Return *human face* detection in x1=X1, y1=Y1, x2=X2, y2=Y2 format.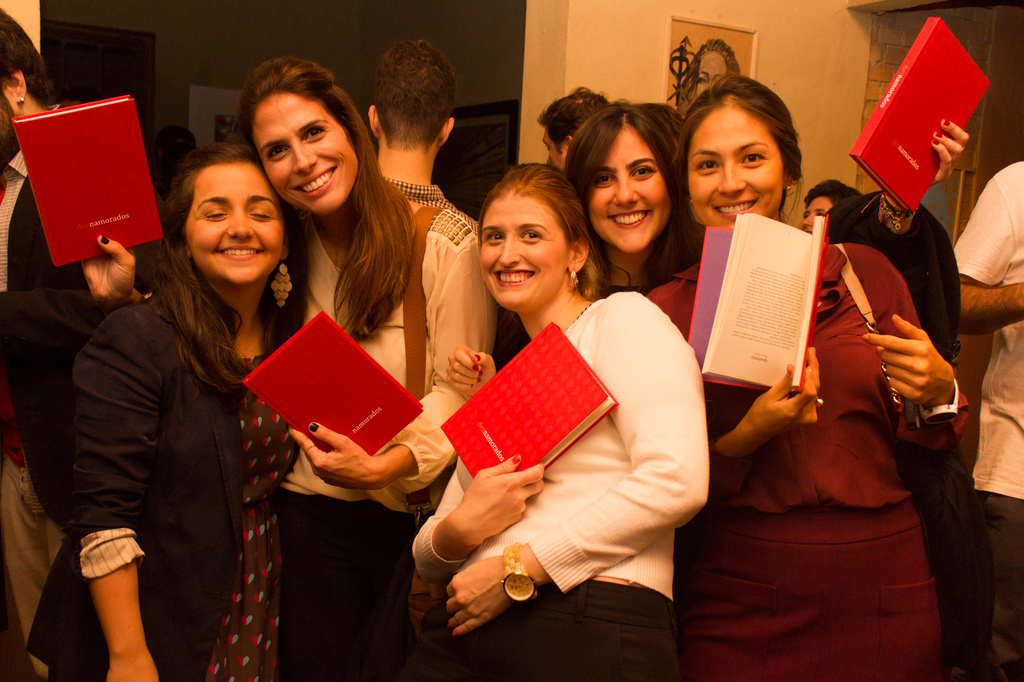
x1=183, y1=154, x2=284, y2=280.
